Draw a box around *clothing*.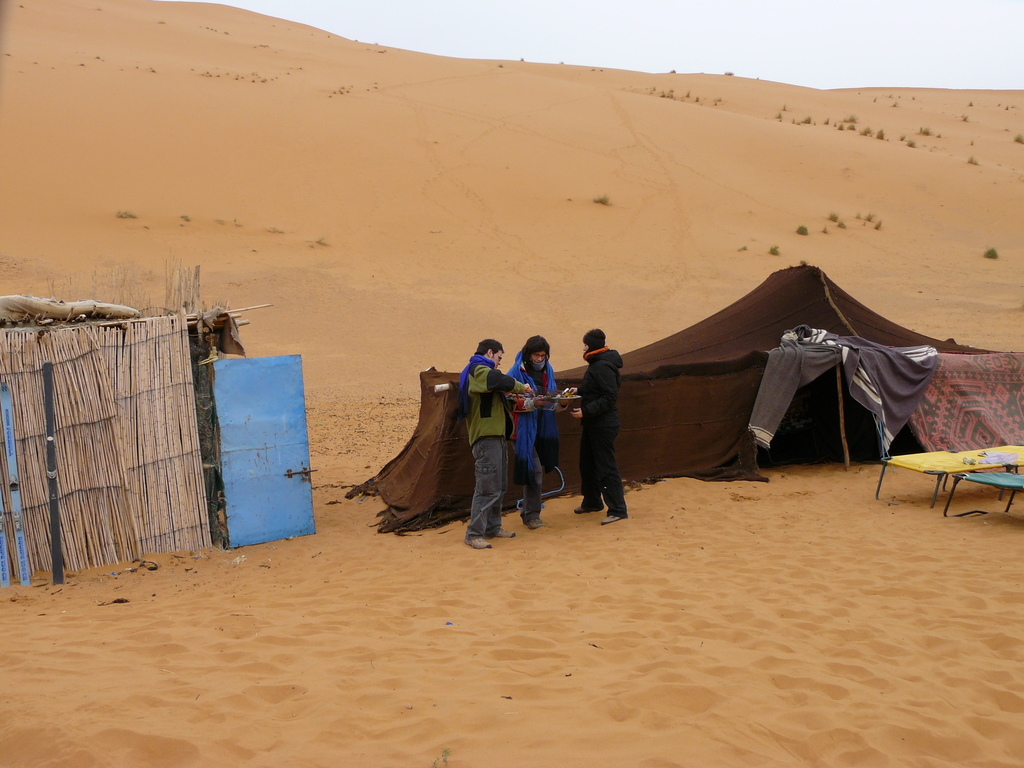
551, 322, 640, 524.
